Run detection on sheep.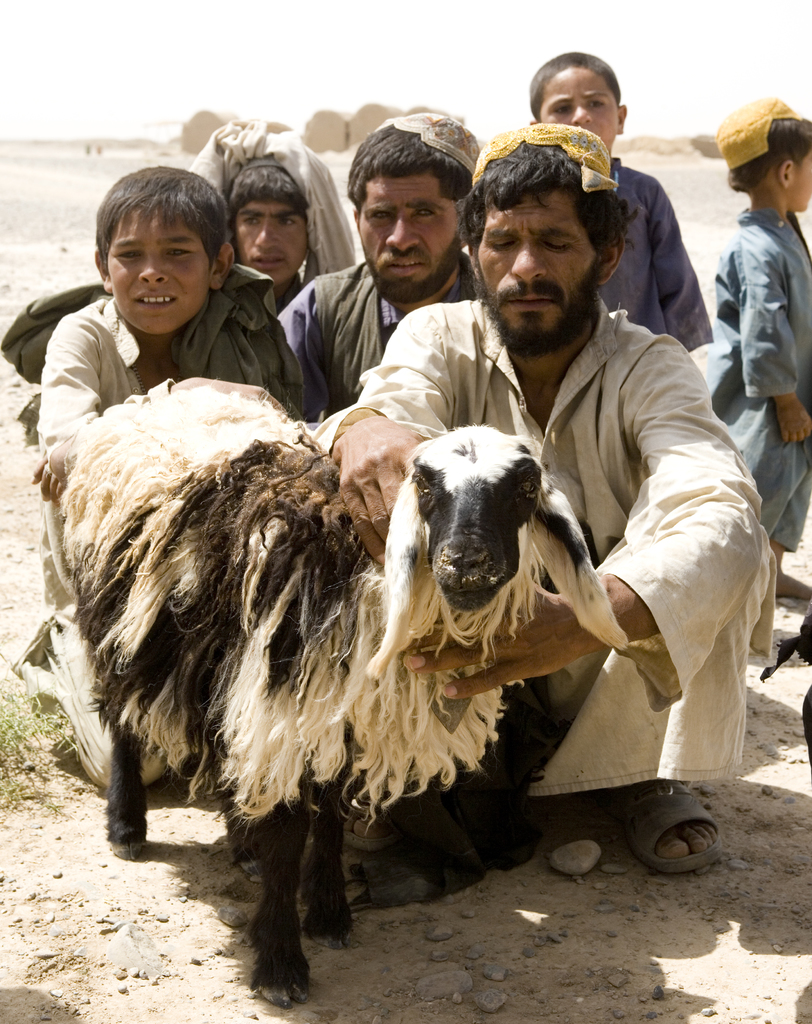
Result: (left=51, top=346, right=603, bottom=988).
